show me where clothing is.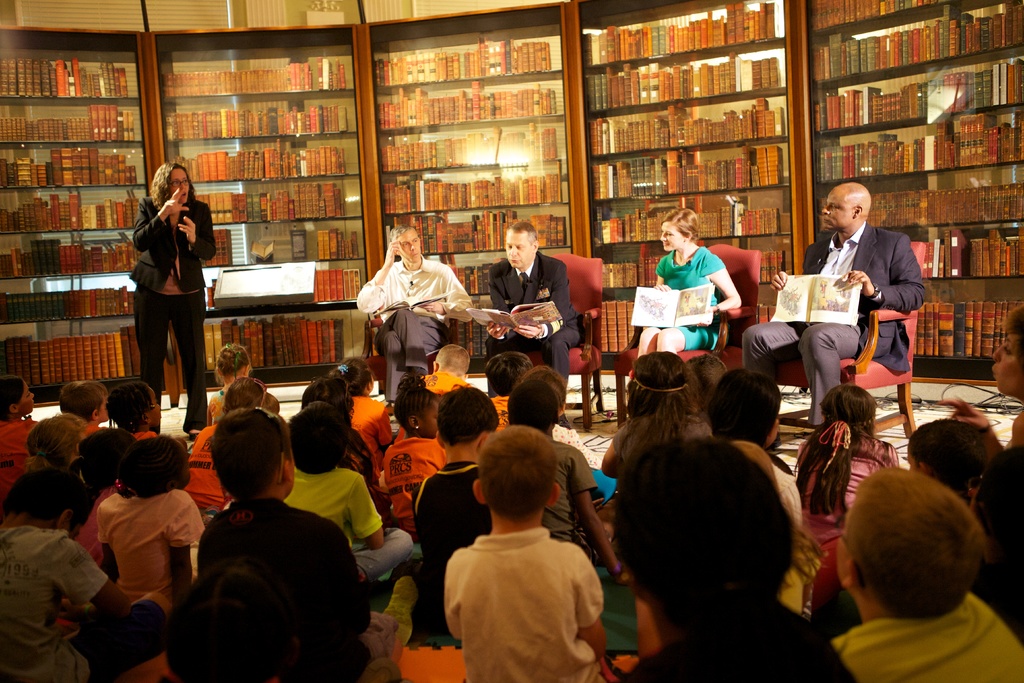
clothing is at 614:603:861:682.
